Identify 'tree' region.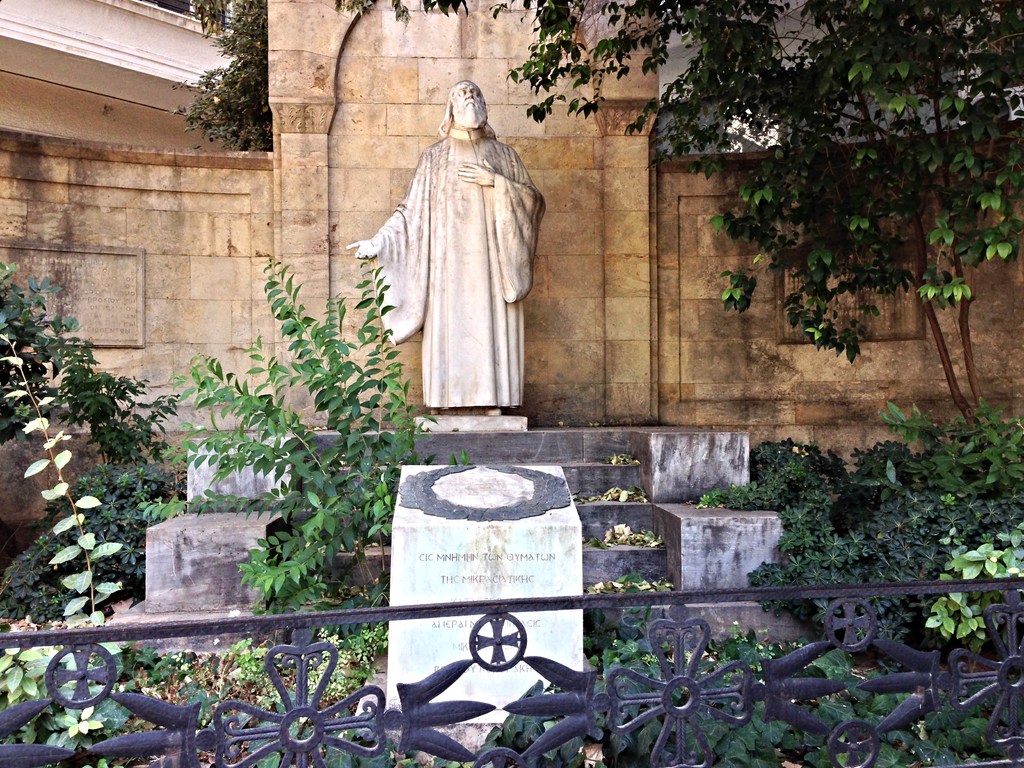
Region: {"x1": 334, "y1": 0, "x2": 1021, "y2": 452}.
